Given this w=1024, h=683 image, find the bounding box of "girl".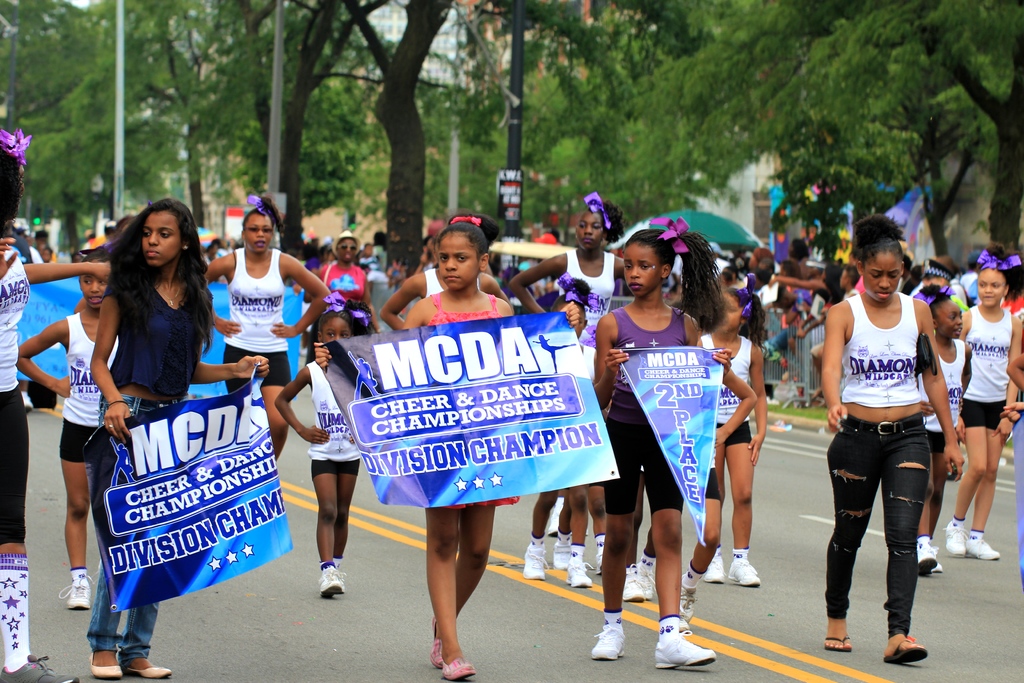
x1=595, y1=219, x2=726, y2=671.
